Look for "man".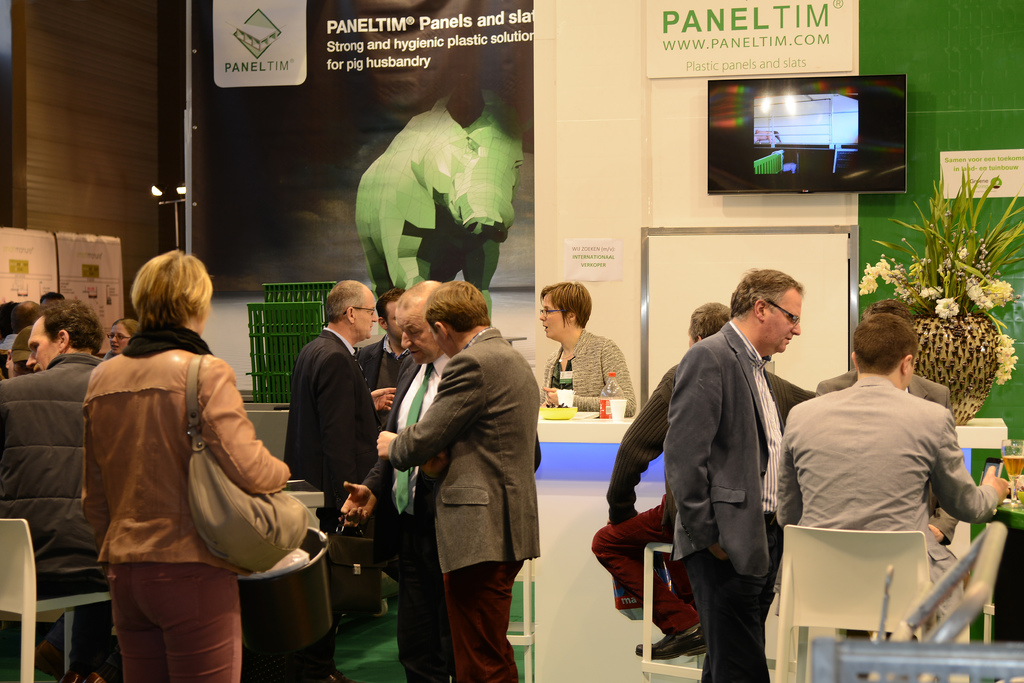
Found: 0/299/38/349.
